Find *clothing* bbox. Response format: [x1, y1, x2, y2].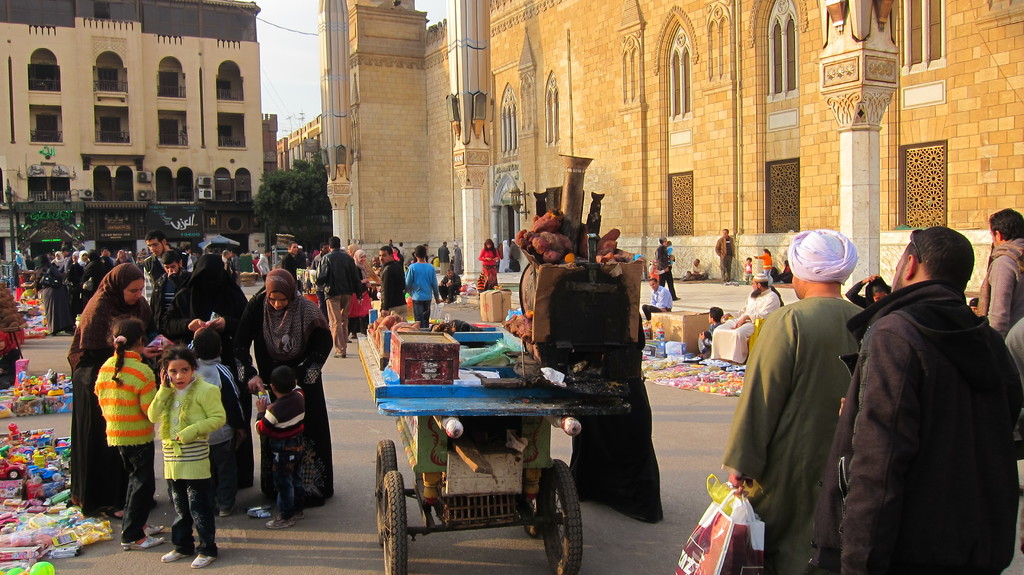
[180, 257, 193, 270].
